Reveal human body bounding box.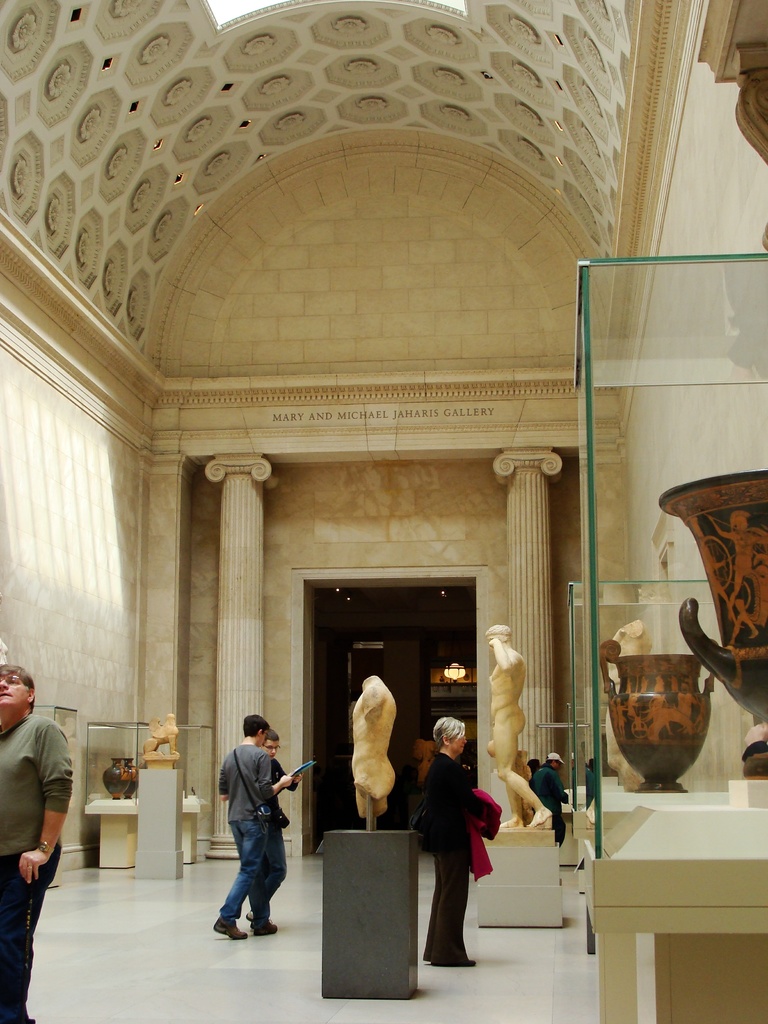
Revealed: (0,662,77,1023).
